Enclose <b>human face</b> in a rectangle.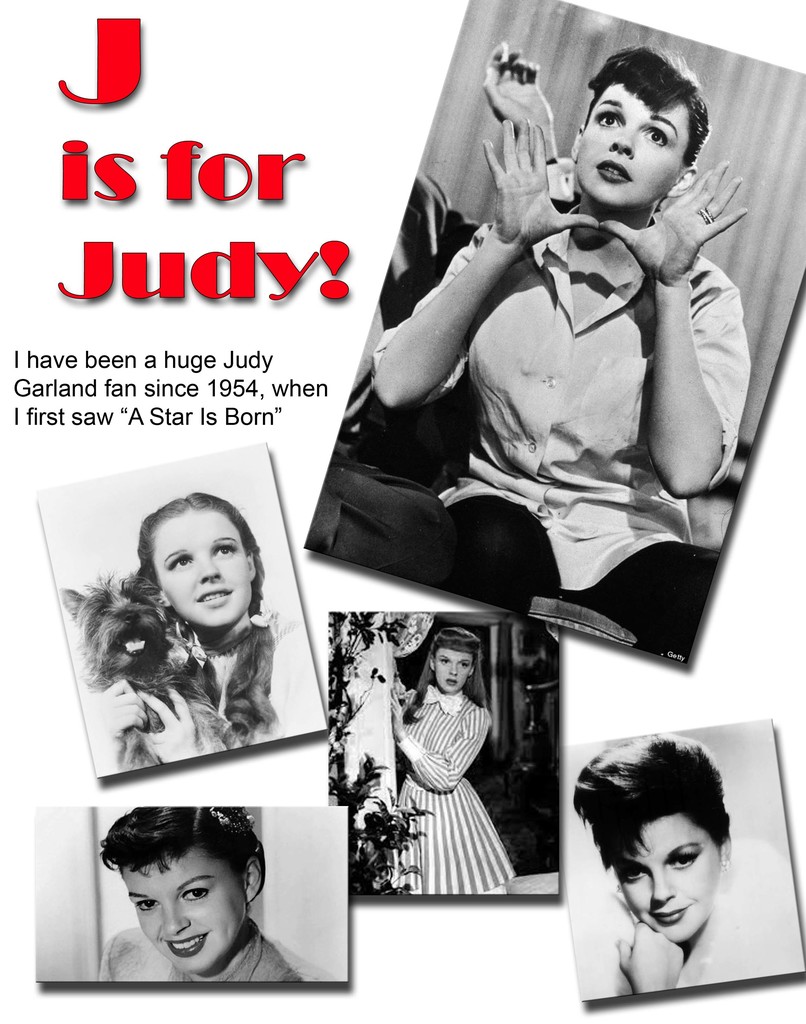
[154,510,249,624].
